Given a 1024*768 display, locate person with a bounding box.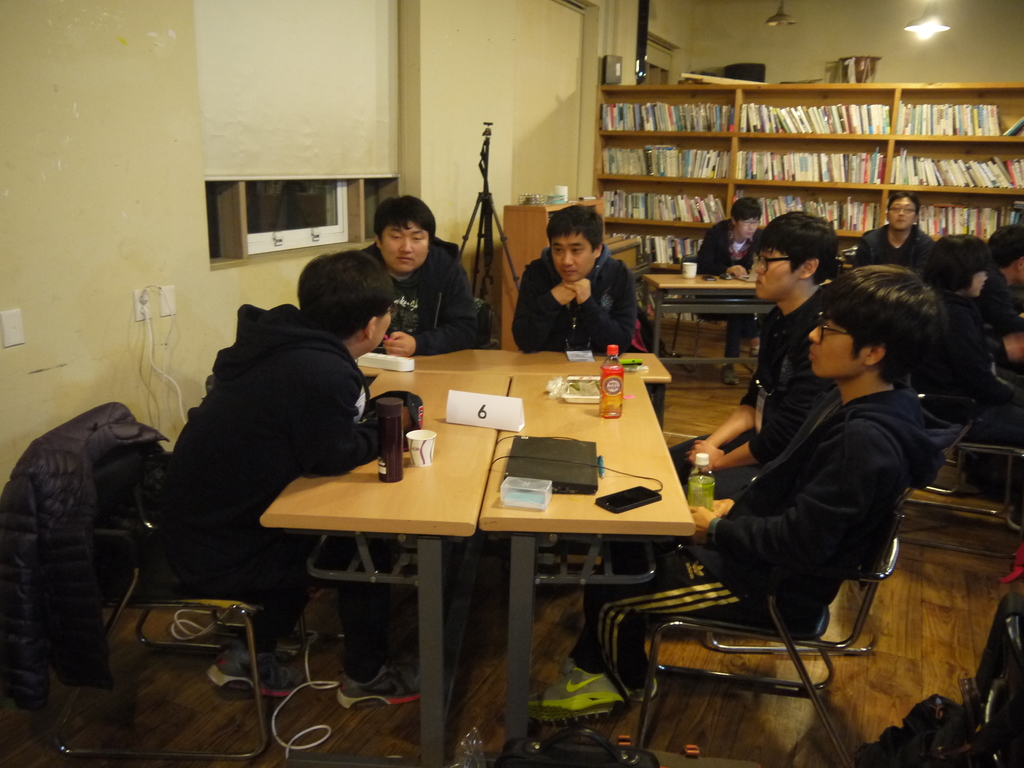
Located: pyautogui.locateOnScreen(985, 220, 1023, 374).
